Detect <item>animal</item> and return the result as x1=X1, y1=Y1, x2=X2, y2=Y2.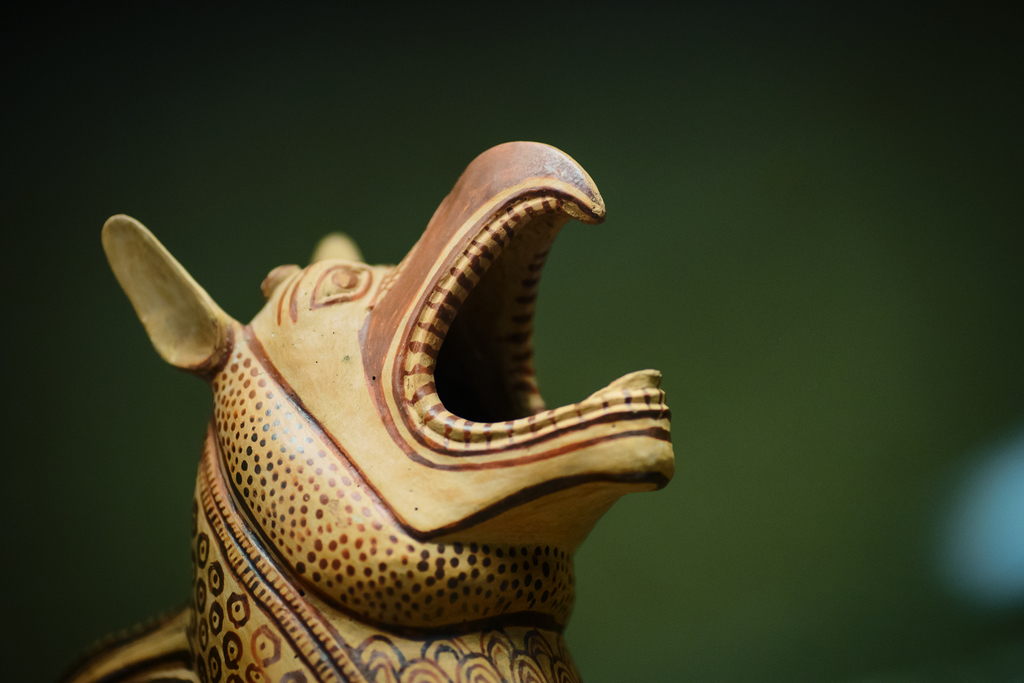
x1=47, y1=130, x2=675, y2=680.
